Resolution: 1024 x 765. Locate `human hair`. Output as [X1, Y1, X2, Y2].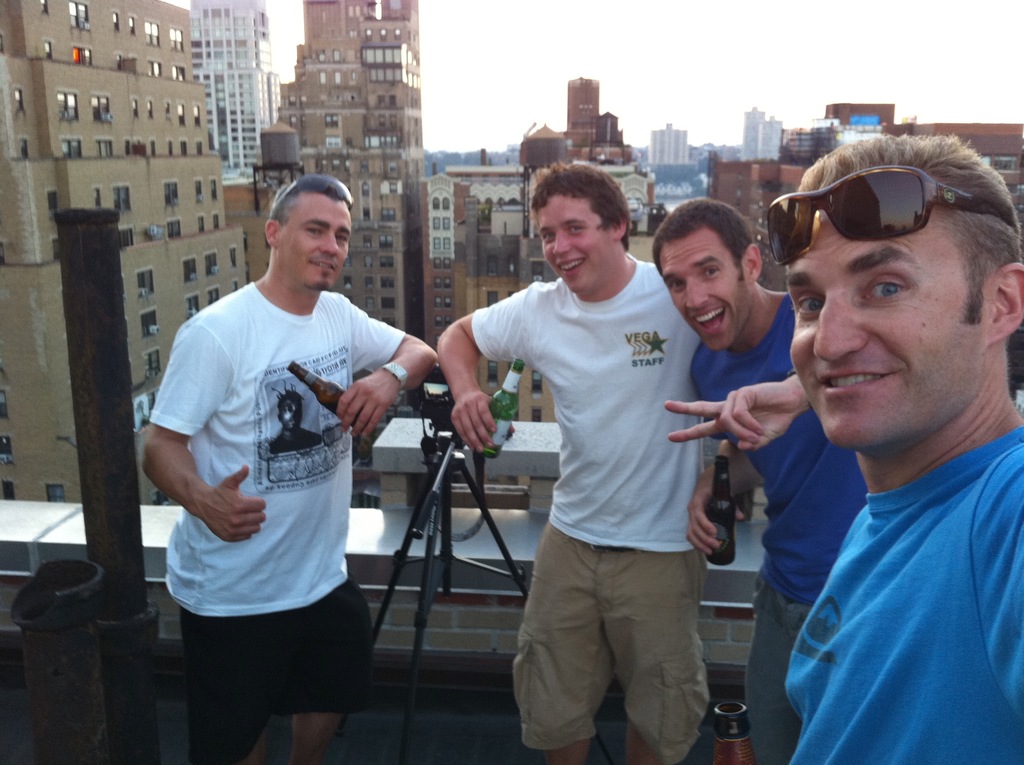
[535, 161, 637, 259].
